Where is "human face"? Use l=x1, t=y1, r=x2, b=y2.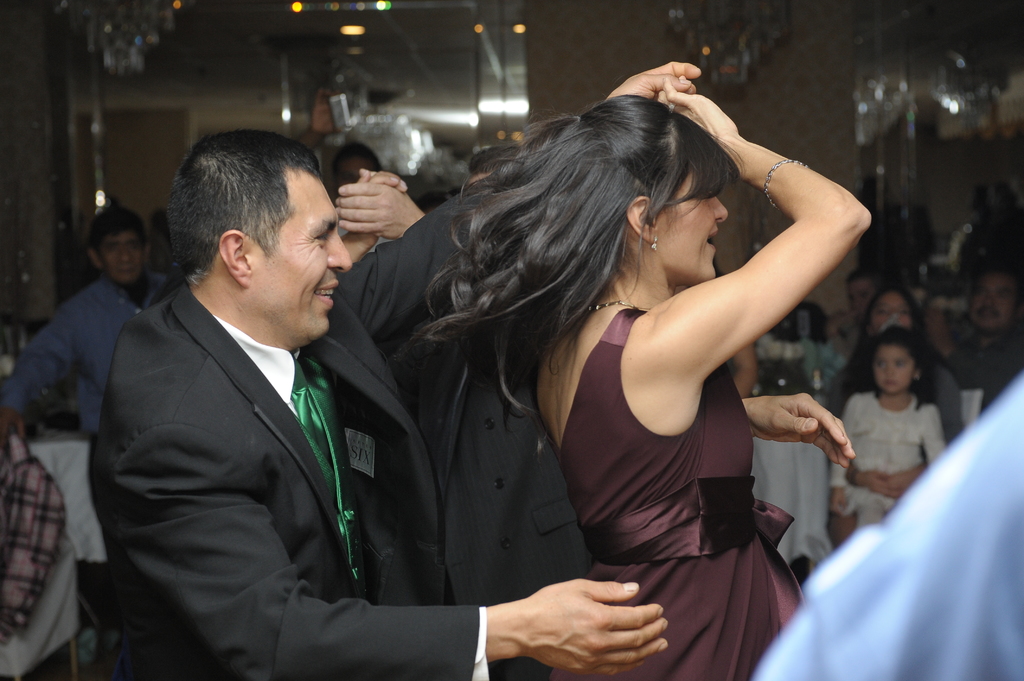
l=876, t=344, r=915, b=392.
